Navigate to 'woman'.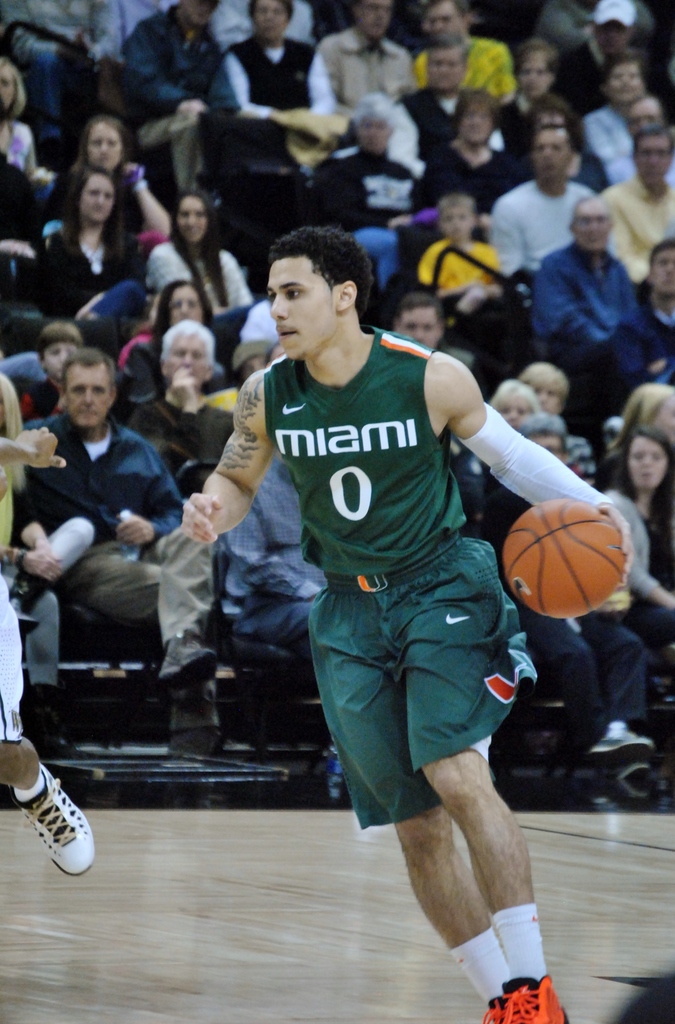
Navigation target: {"left": 131, "top": 195, "right": 249, "bottom": 322}.
